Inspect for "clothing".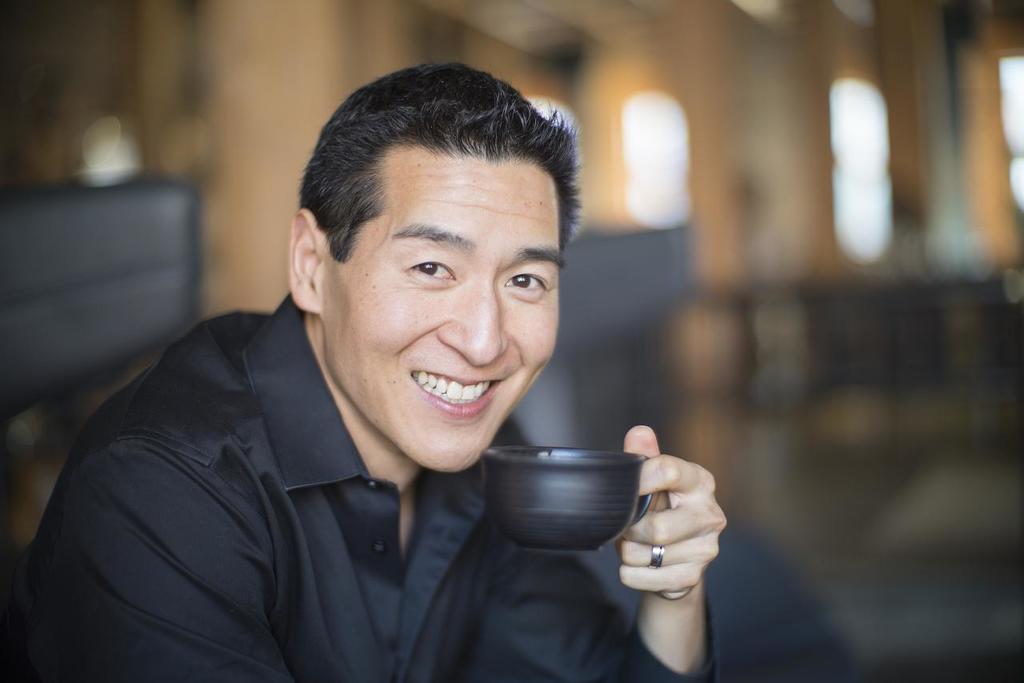
Inspection: {"x1": 28, "y1": 302, "x2": 658, "y2": 672}.
